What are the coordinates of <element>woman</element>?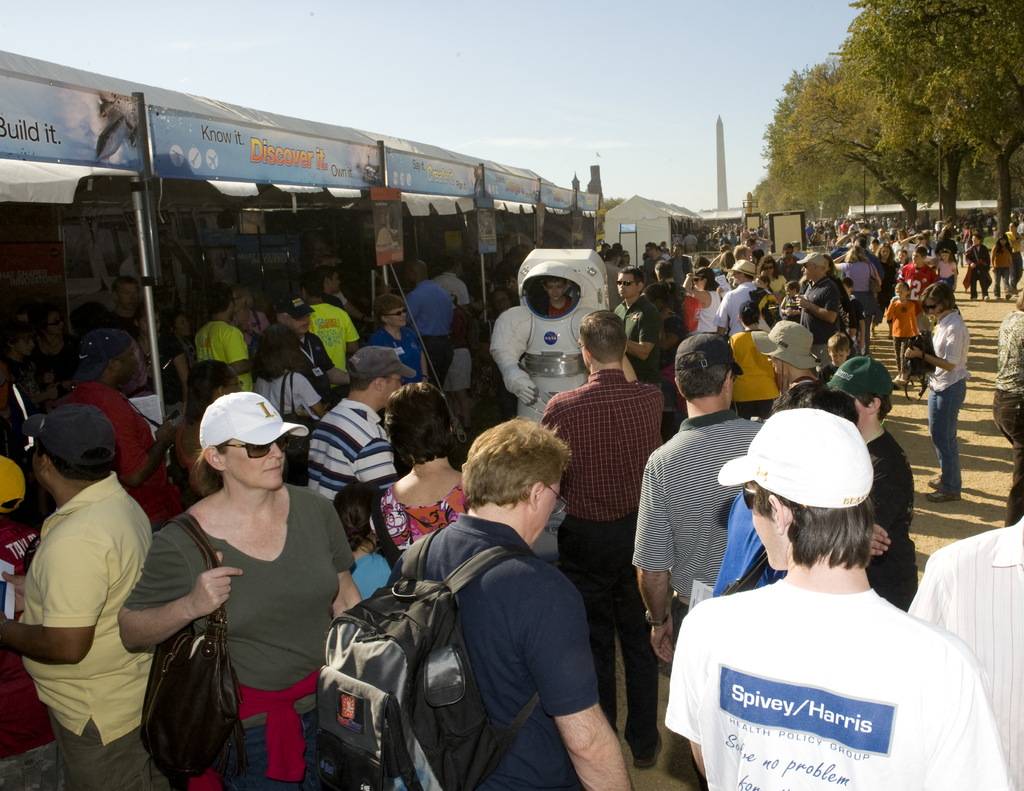
227, 285, 268, 343.
